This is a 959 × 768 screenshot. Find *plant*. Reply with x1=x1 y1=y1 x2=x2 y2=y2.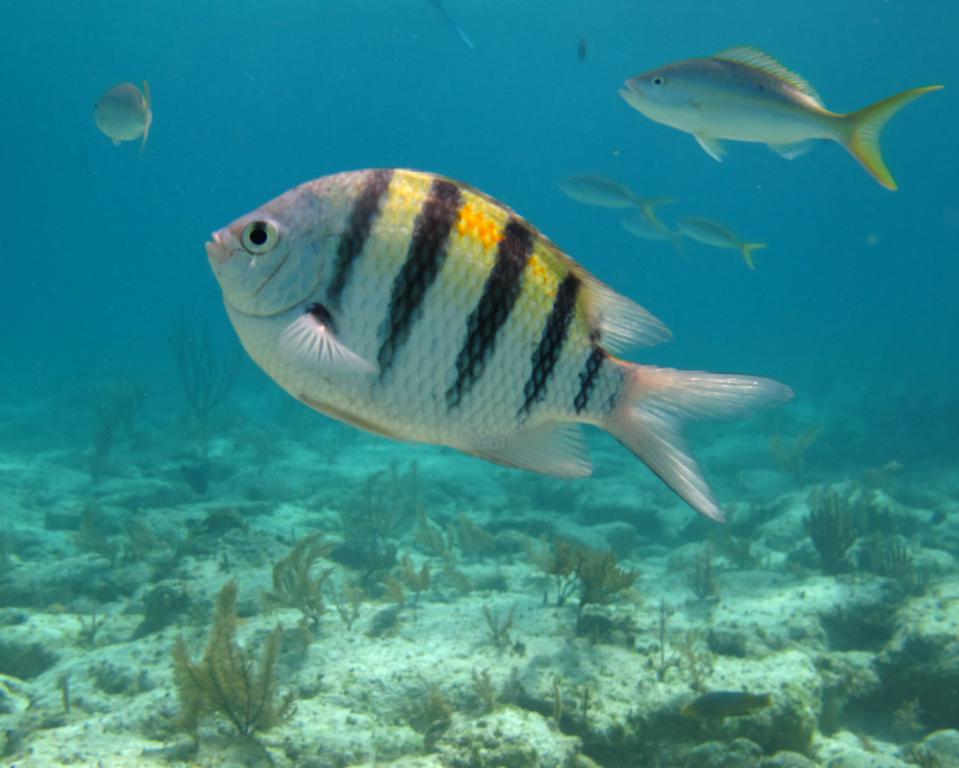
x1=477 y1=568 x2=517 y2=593.
